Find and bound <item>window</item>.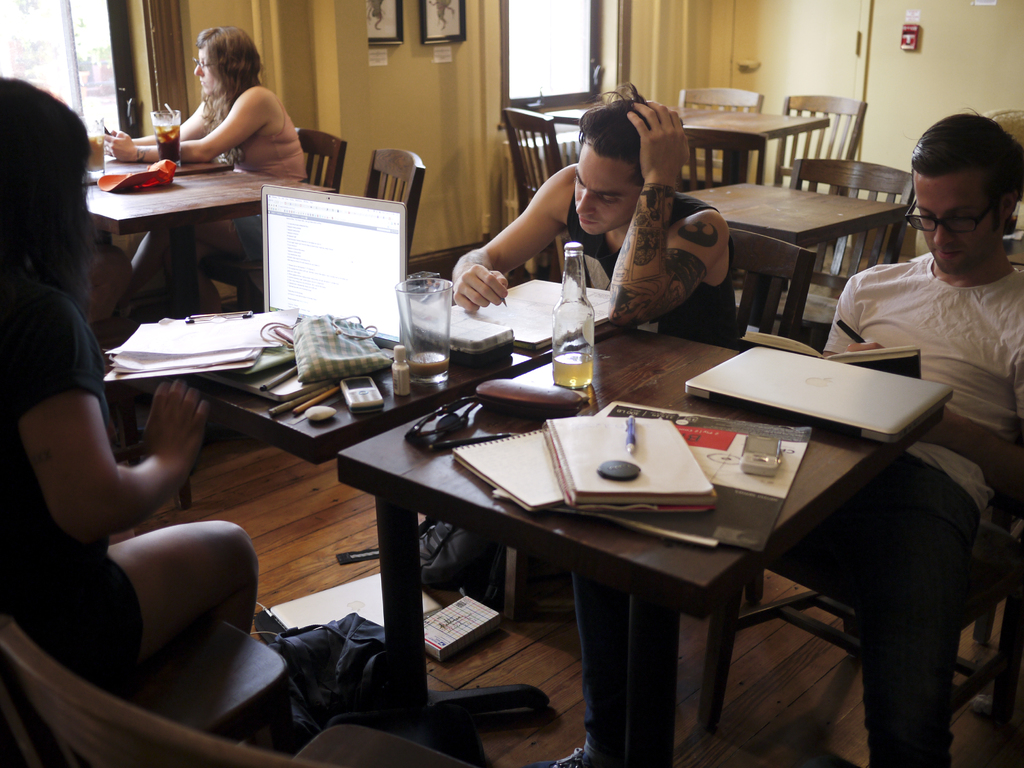
Bound: [495,0,609,121].
